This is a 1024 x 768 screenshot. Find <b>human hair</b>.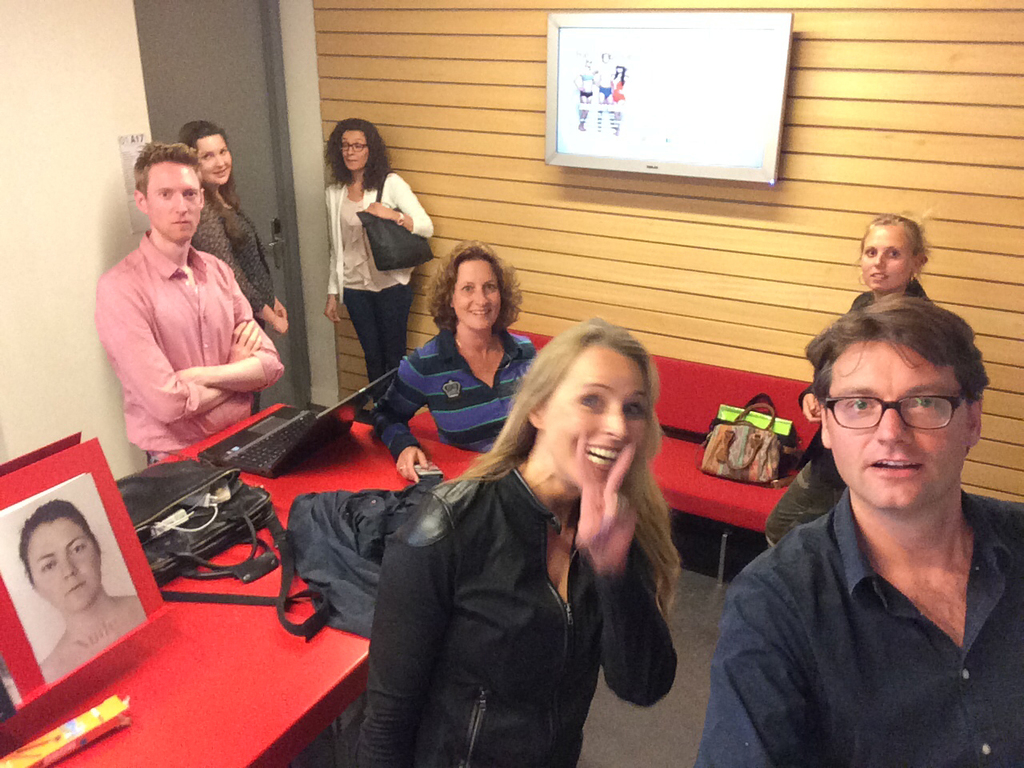
Bounding box: Rect(174, 120, 246, 232).
